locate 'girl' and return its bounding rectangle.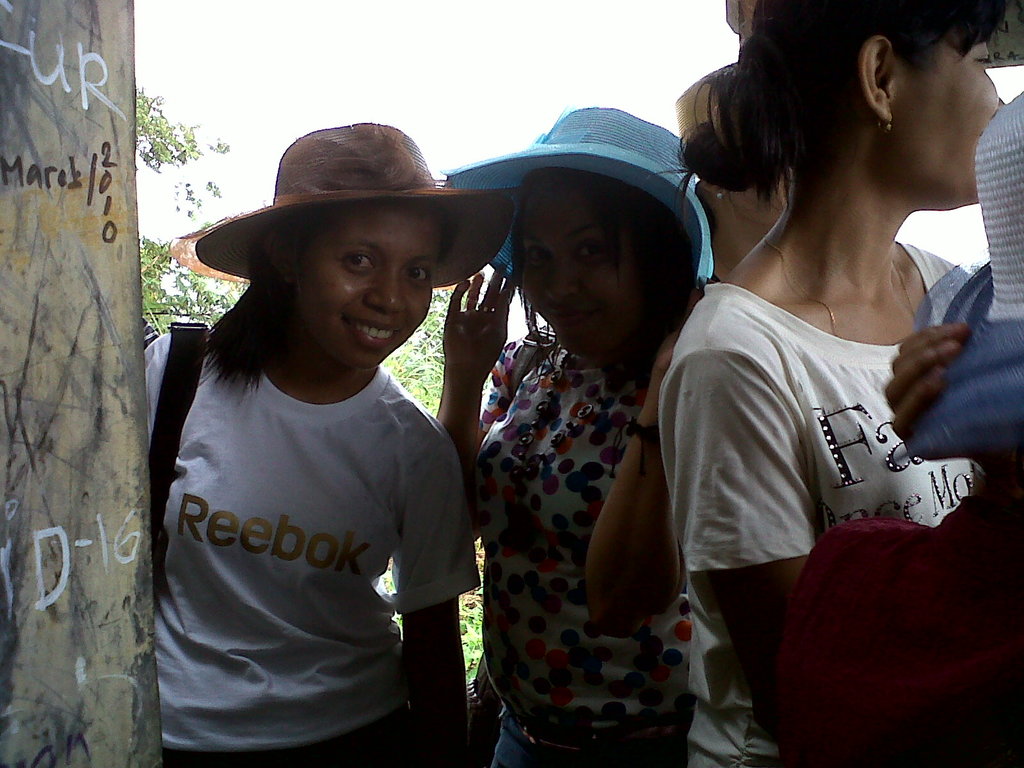
447/110/689/758.
